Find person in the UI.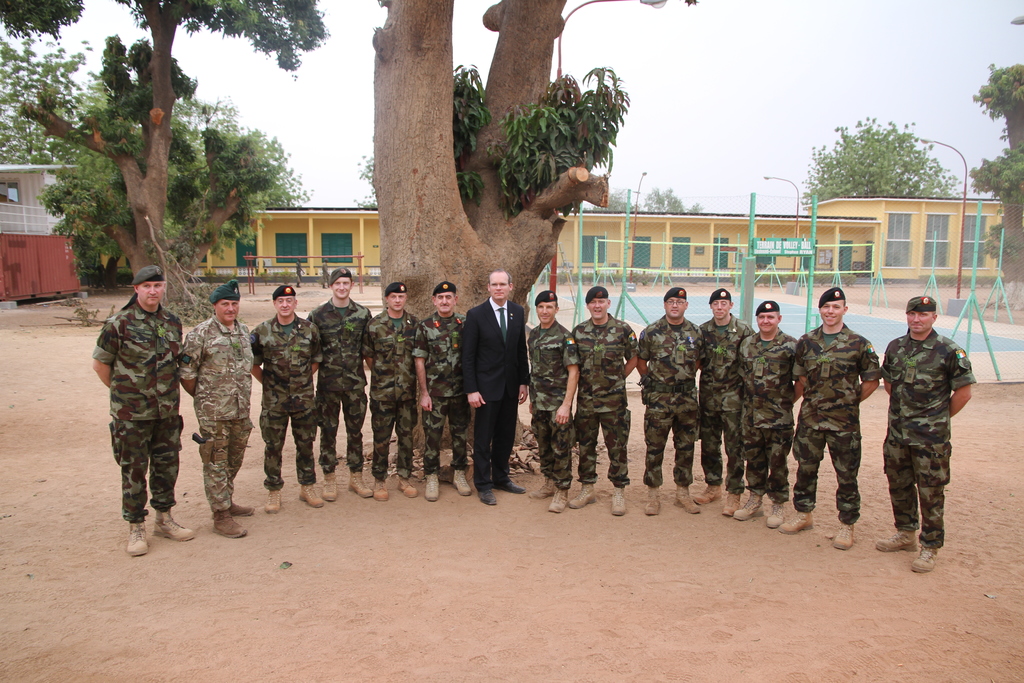
UI element at [left=458, top=266, right=528, bottom=511].
